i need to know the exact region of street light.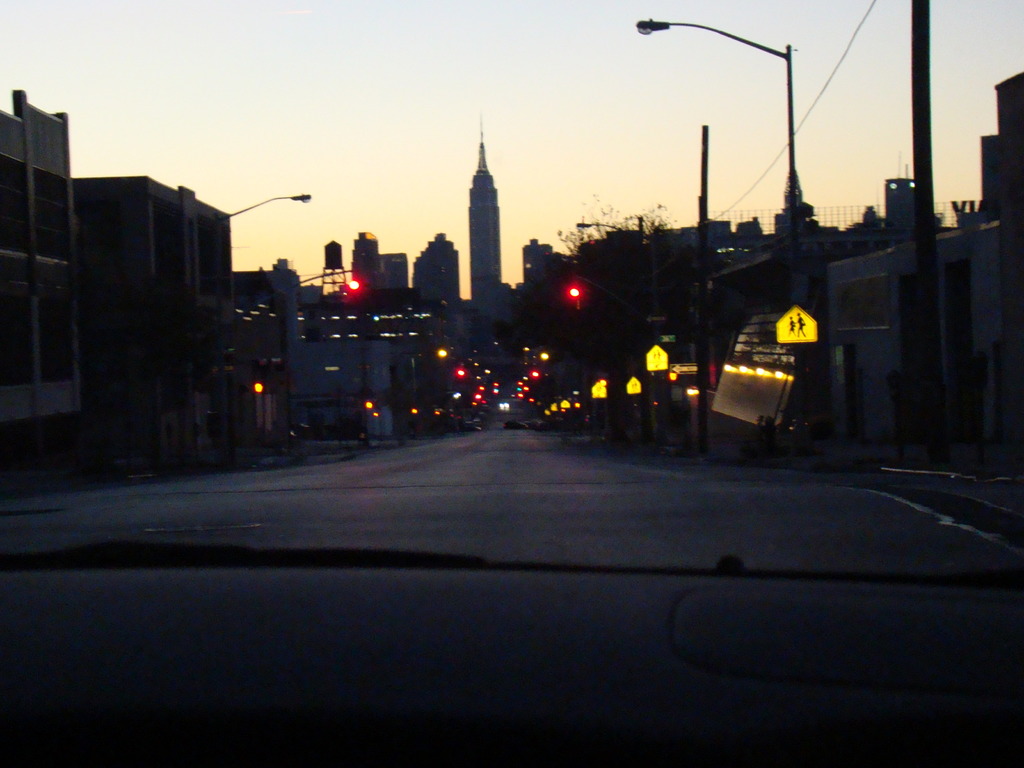
Region: [x1=578, y1=216, x2=627, y2=230].
